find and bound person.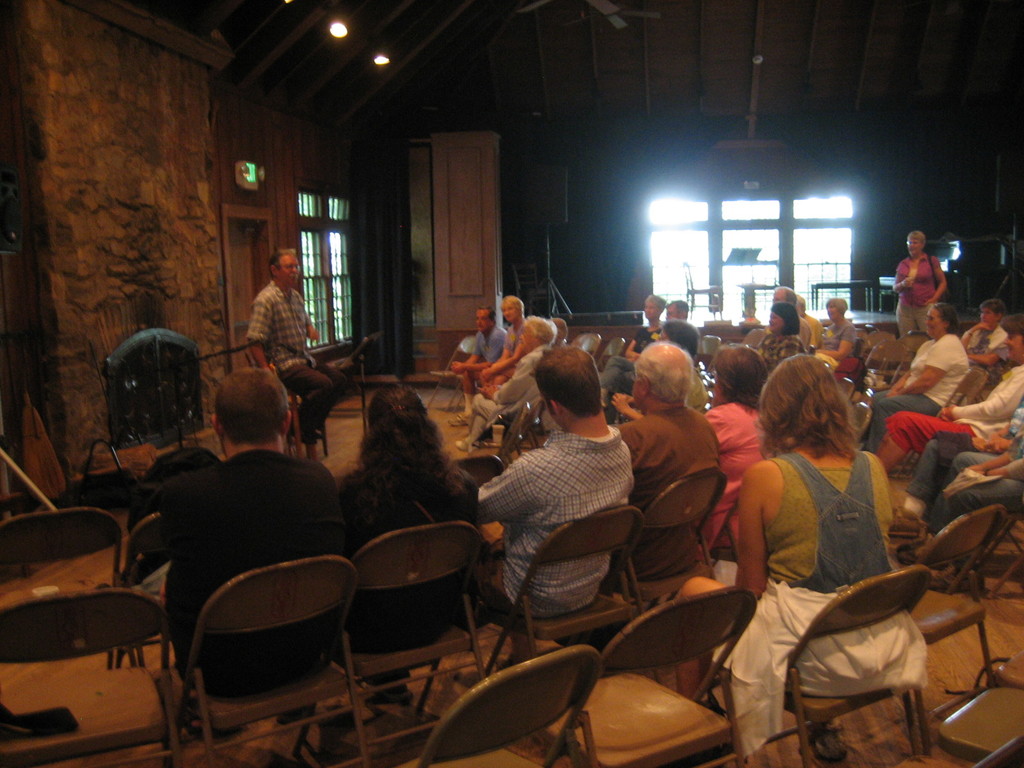
Bound: 244,246,344,456.
